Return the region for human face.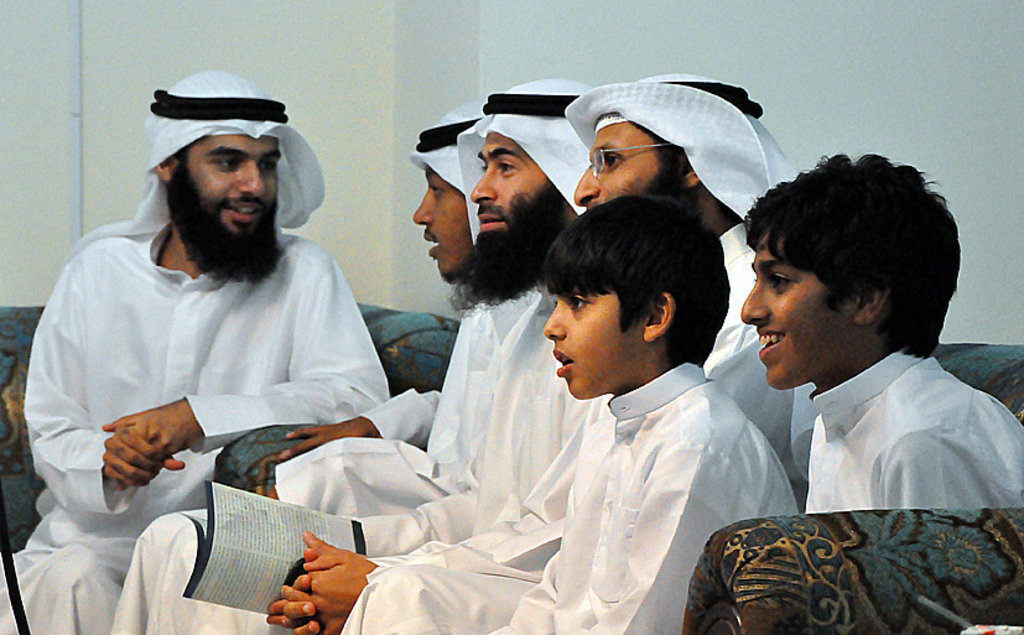
x1=189 y1=131 x2=277 y2=233.
